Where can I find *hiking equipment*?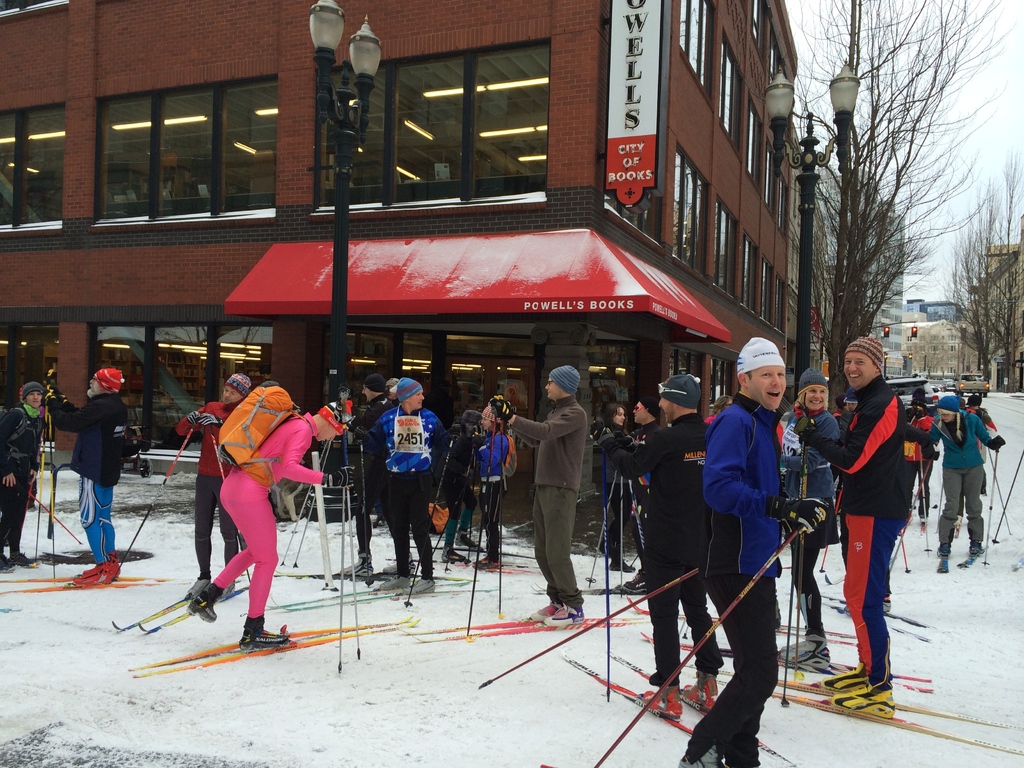
You can find it at left=0, top=403, right=32, bottom=463.
